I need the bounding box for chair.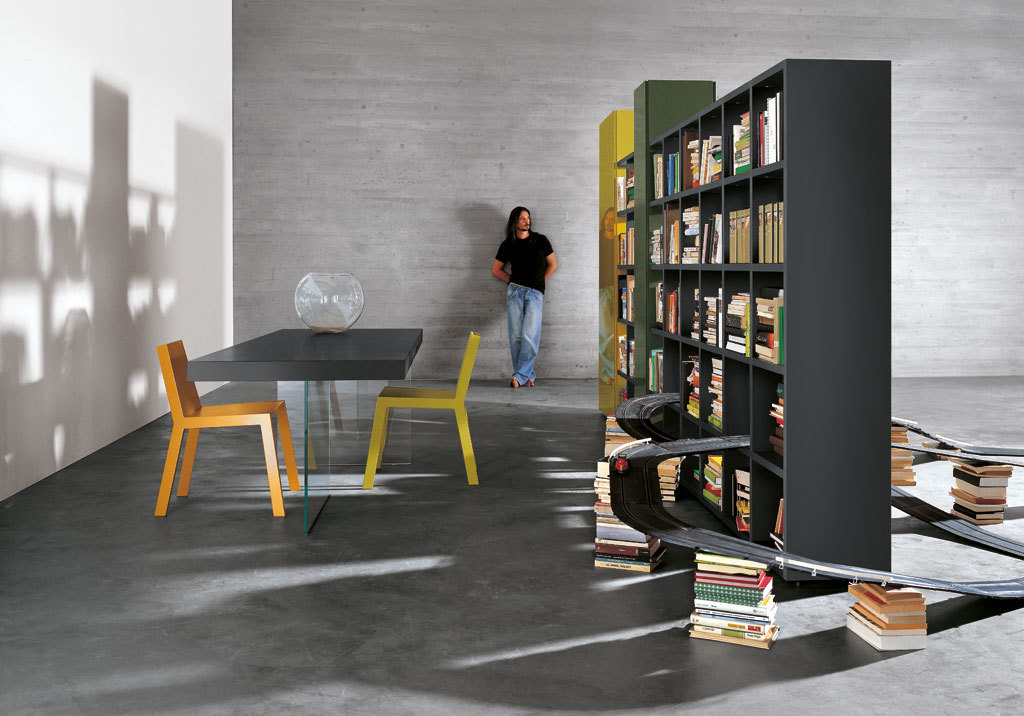
Here it is: {"x1": 355, "y1": 341, "x2": 492, "y2": 505}.
